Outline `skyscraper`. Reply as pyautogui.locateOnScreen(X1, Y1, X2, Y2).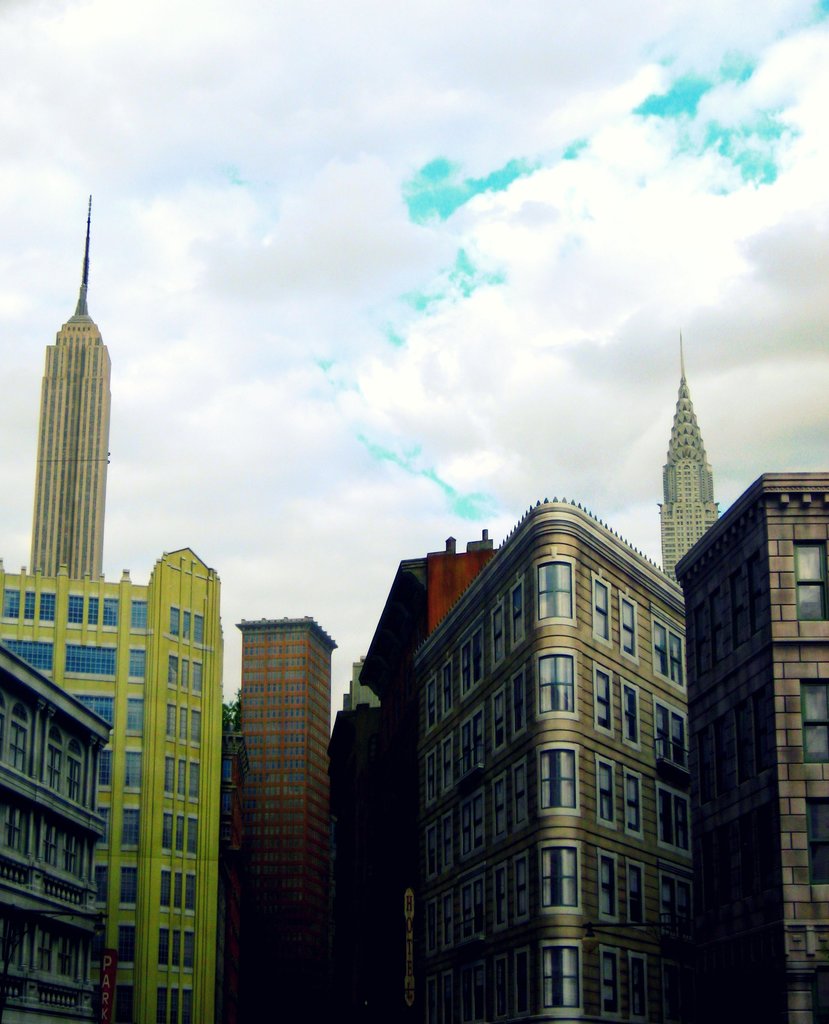
pyautogui.locateOnScreen(22, 189, 117, 593).
